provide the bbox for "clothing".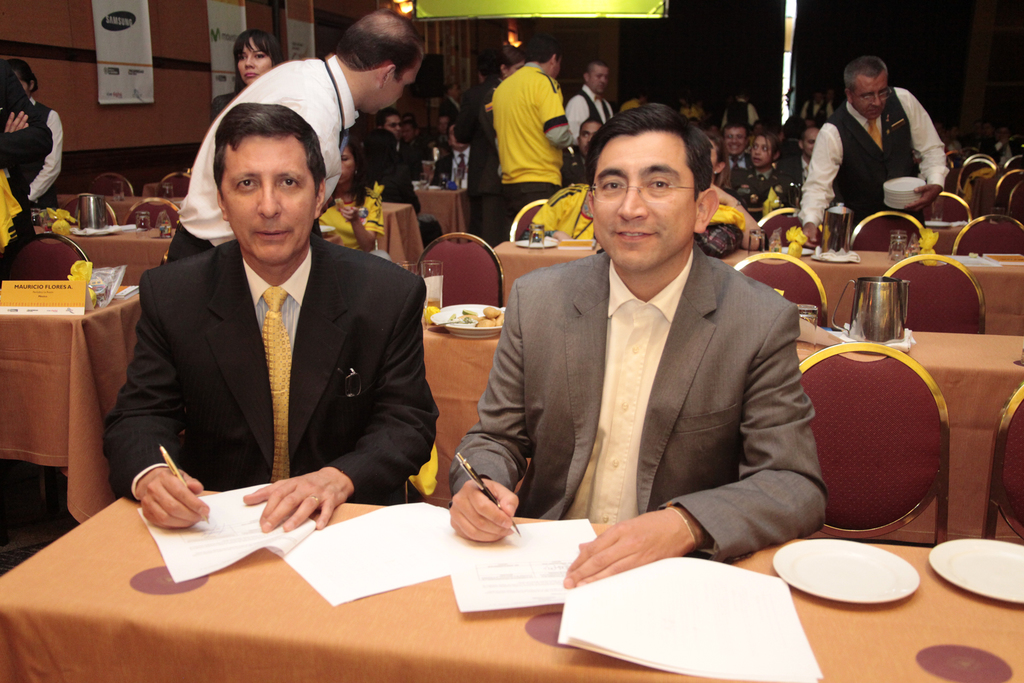
(17, 94, 65, 210).
